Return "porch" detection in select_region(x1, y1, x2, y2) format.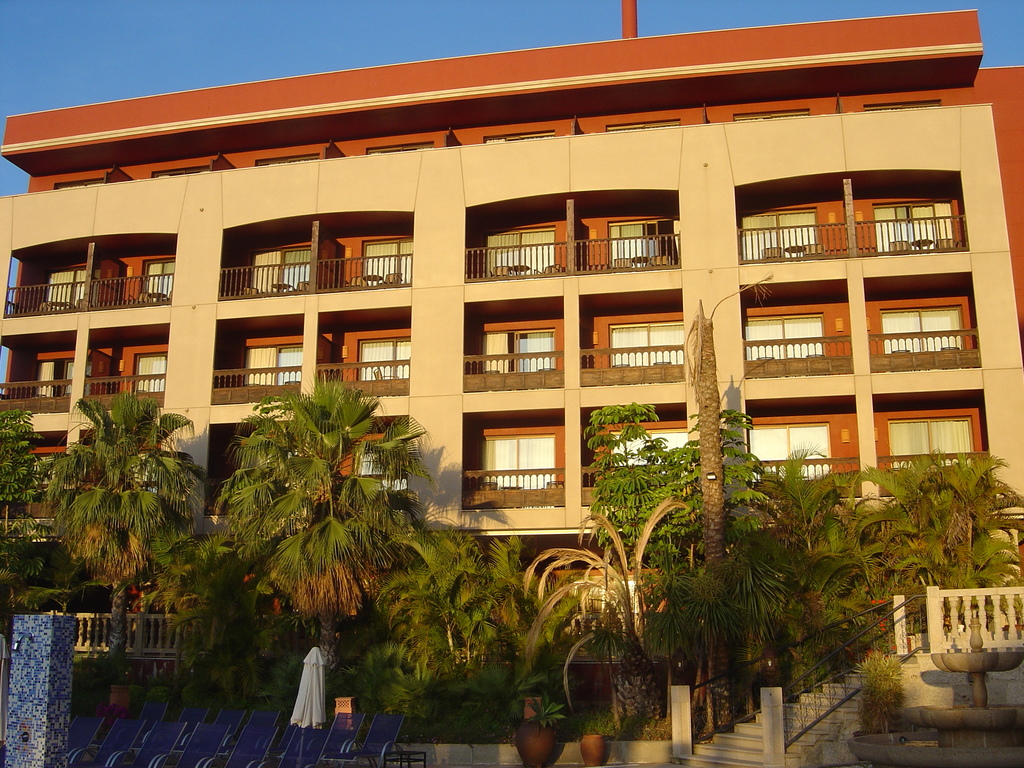
select_region(887, 581, 1023, 653).
